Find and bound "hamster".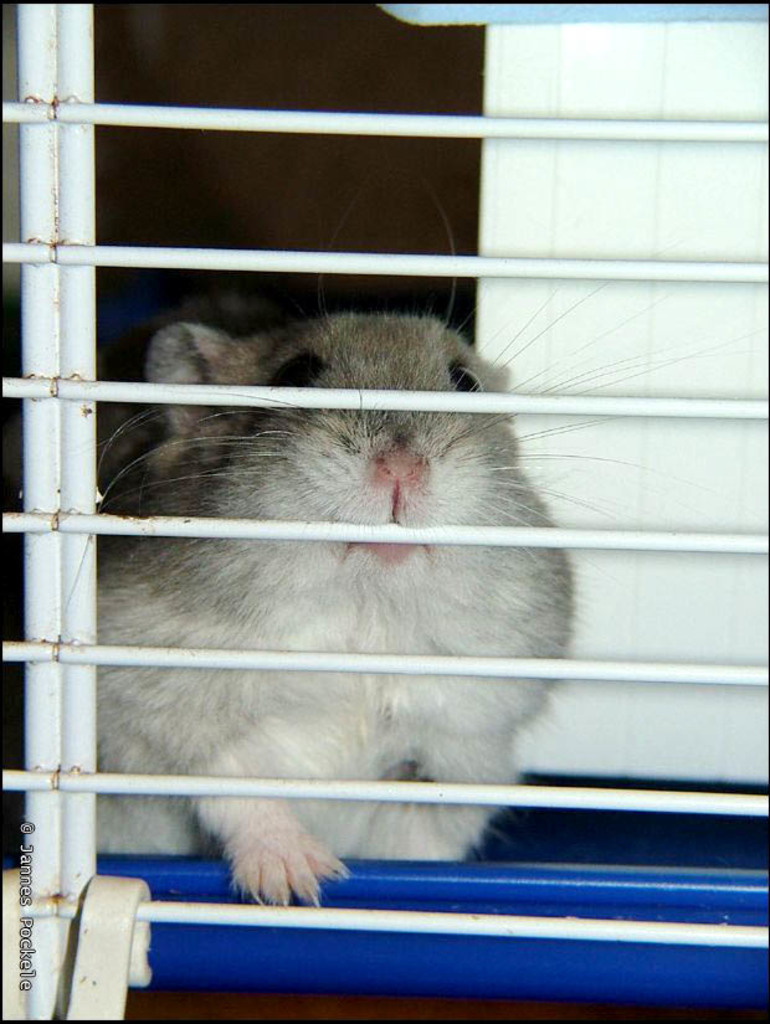
Bound: <region>94, 199, 704, 911</region>.
